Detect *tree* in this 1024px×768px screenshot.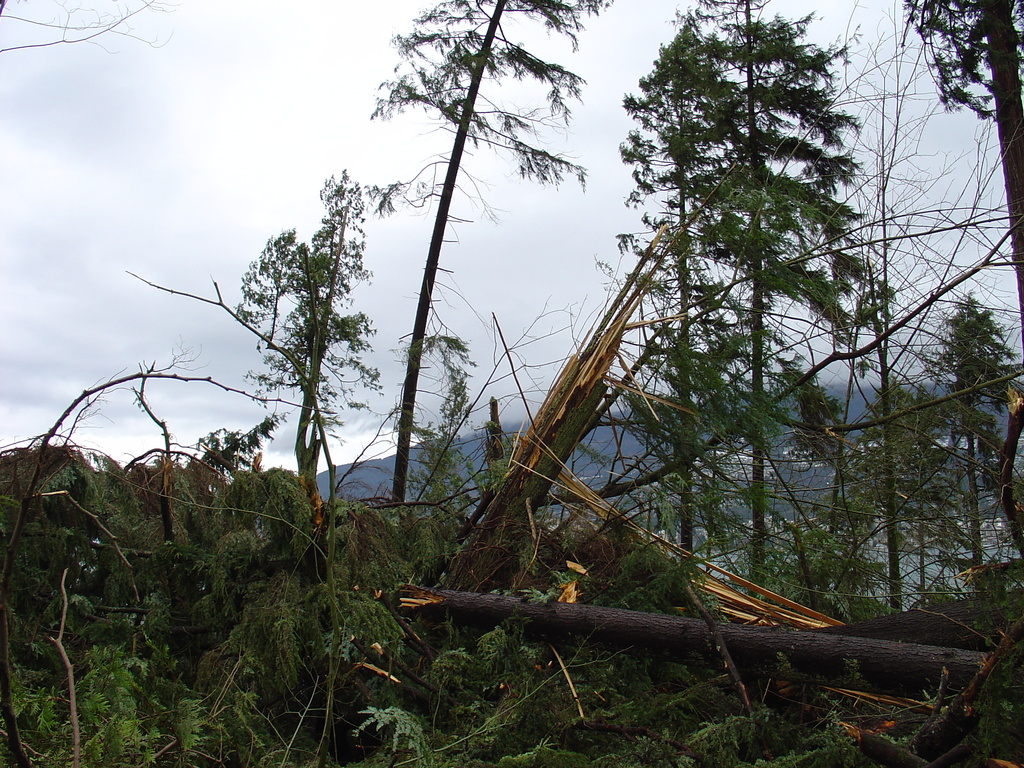
Detection: [372, 0, 615, 506].
